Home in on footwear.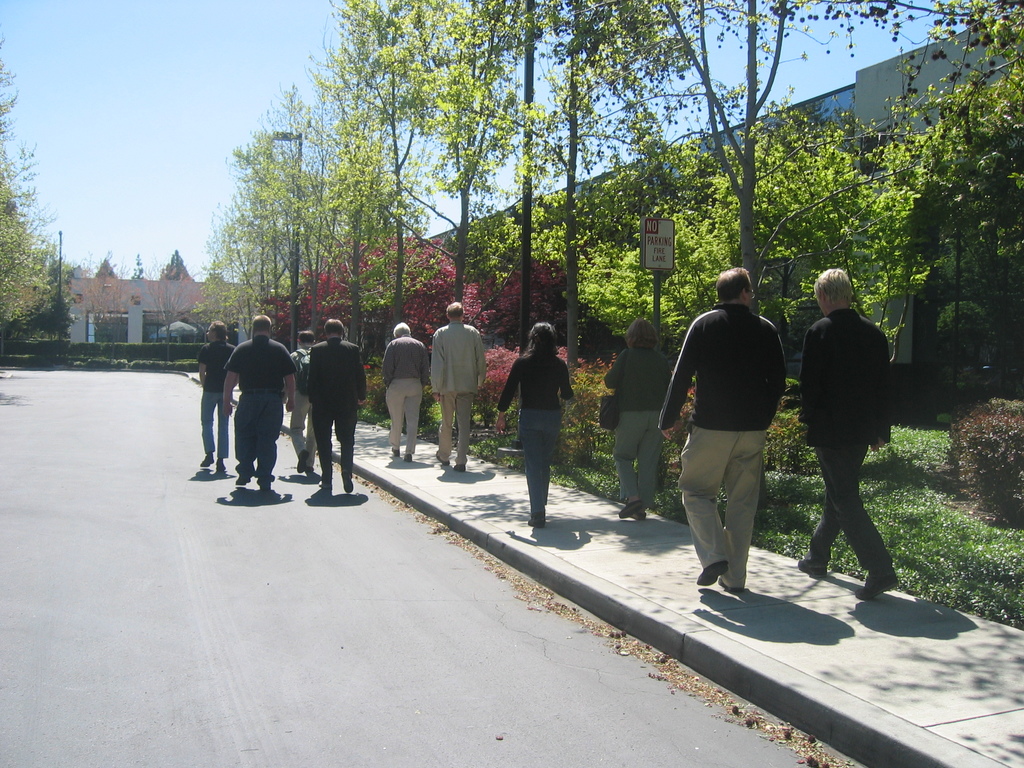
Homed in at [395, 449, 400, 457].
